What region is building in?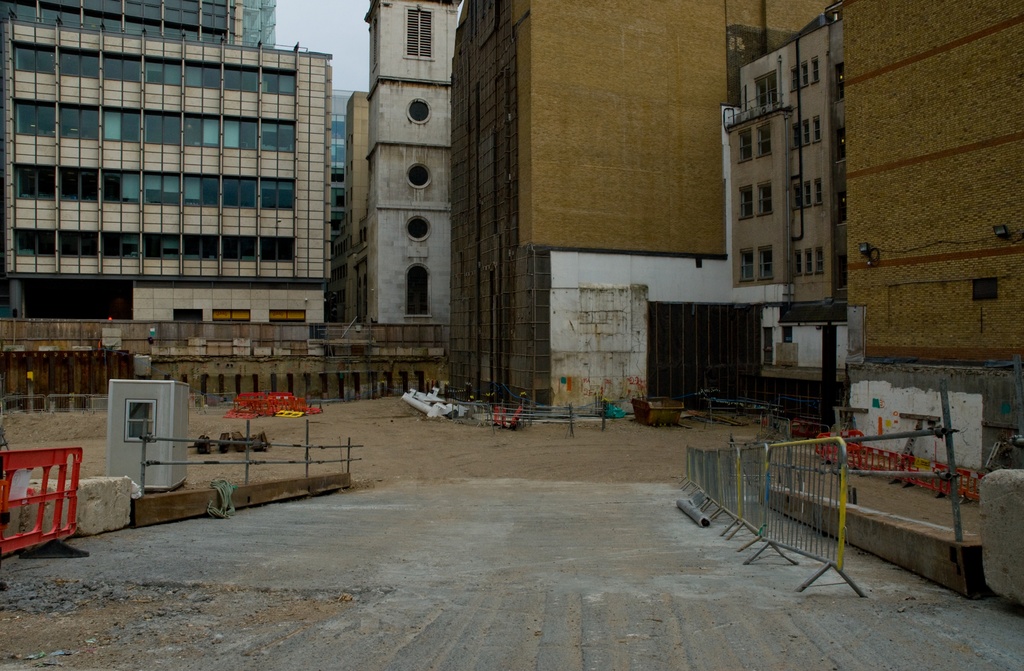
[340,2,460,376].
